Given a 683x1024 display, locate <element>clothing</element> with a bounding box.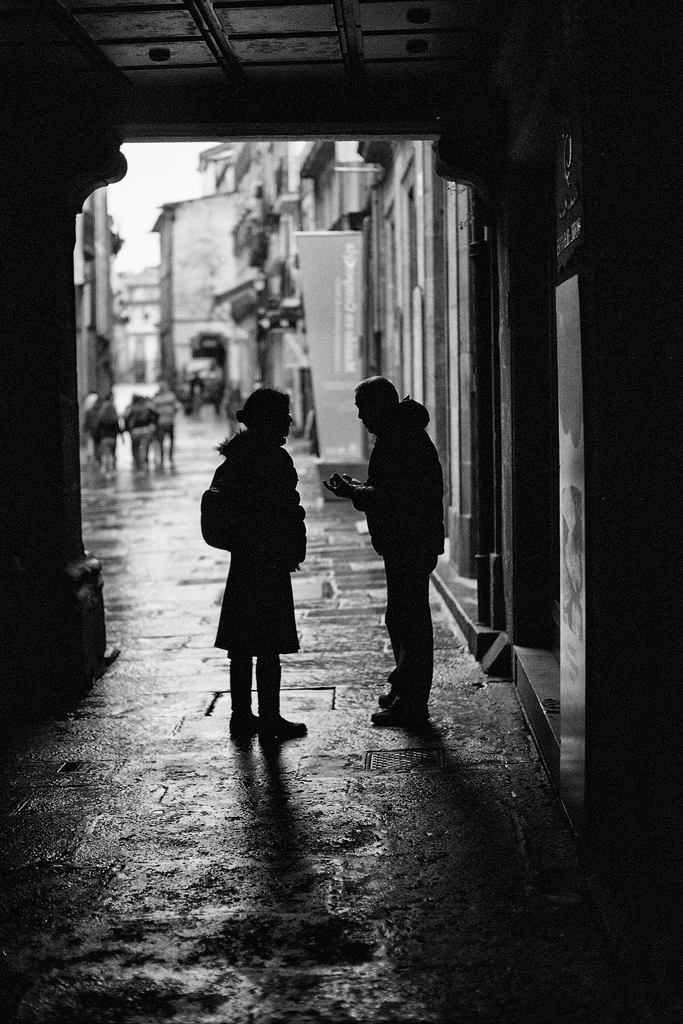
Located: (334, 360, 456, 707).
